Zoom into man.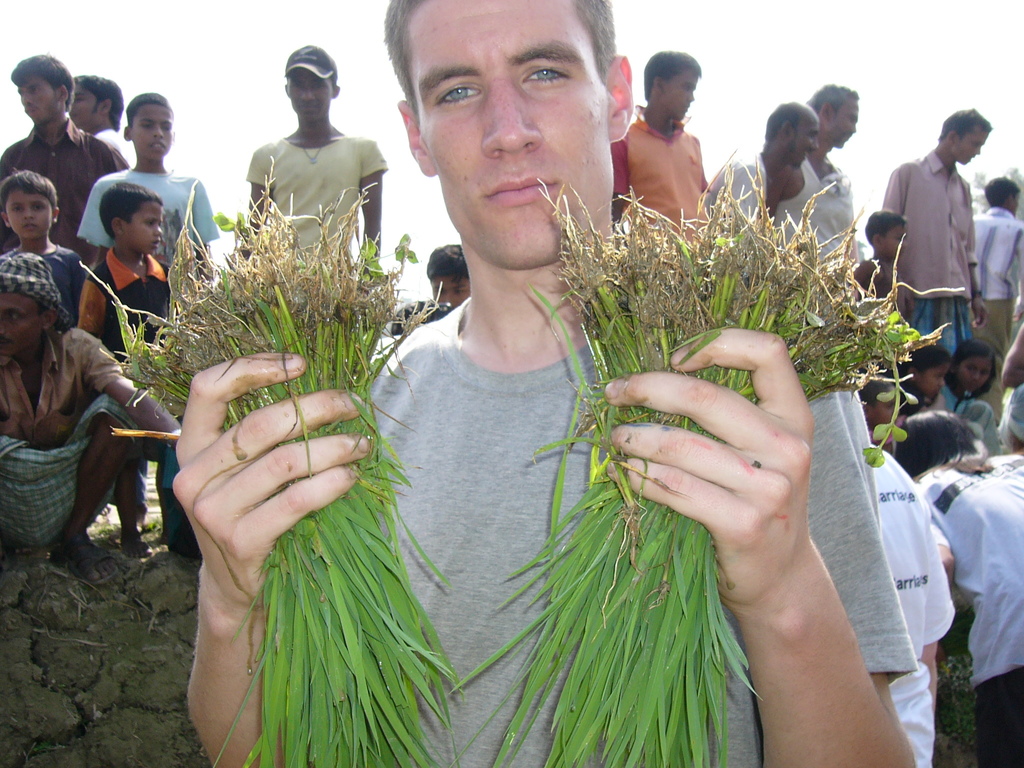
Zoom target: left=688, top=97, right=833, bottom=362.
